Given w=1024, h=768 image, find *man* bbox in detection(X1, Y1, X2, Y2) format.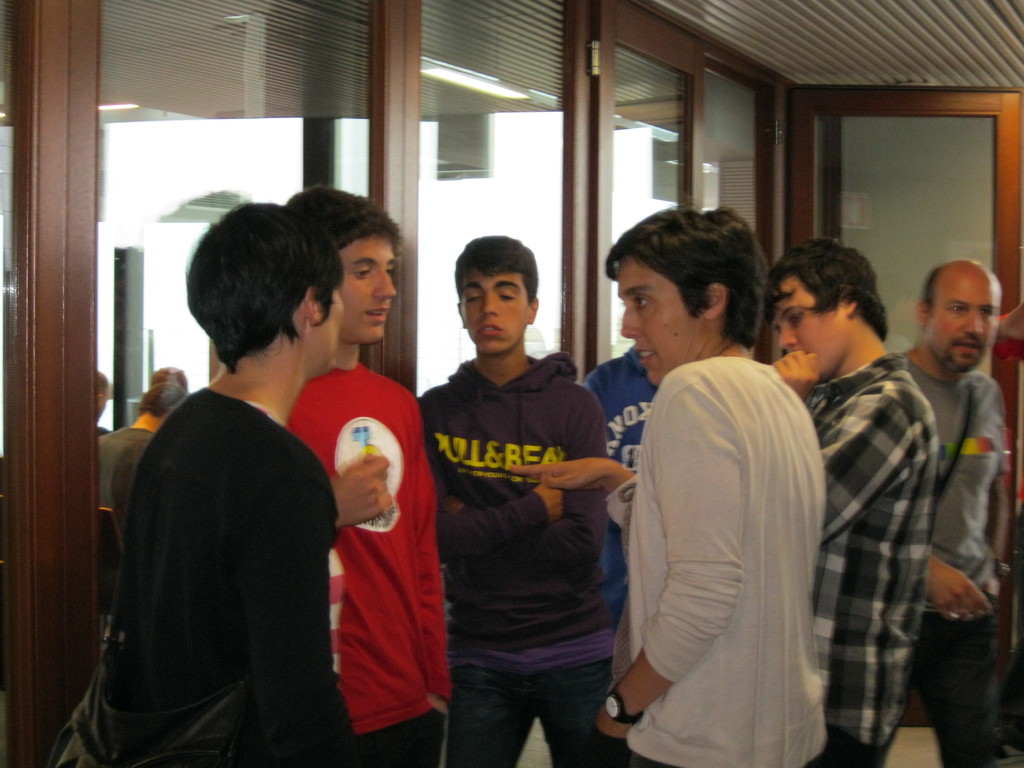
detection(273, 177, 442, 767).
